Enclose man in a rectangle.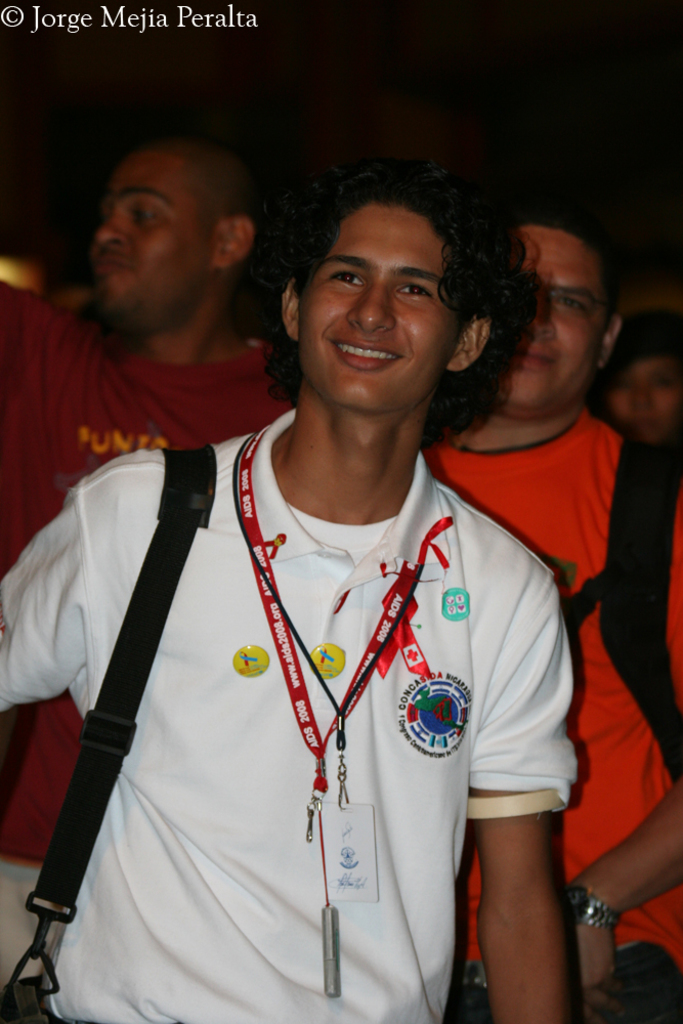
[0,137,292,991].
